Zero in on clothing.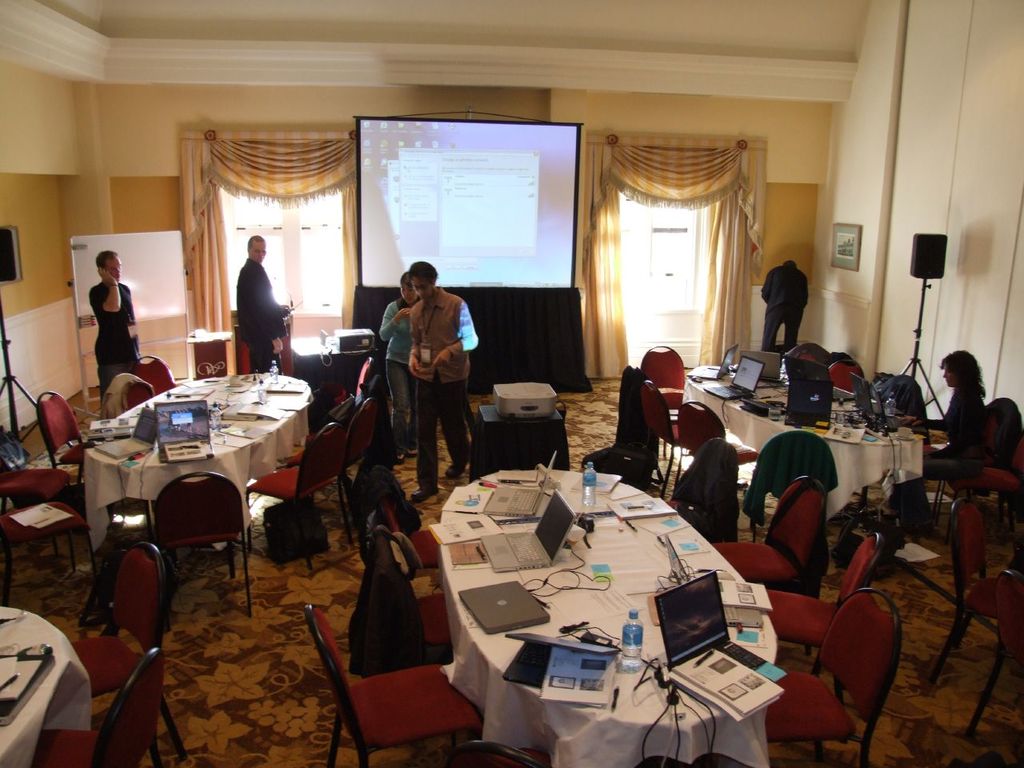
Zeroed in: bbox=[741, 429, 842, 527].
